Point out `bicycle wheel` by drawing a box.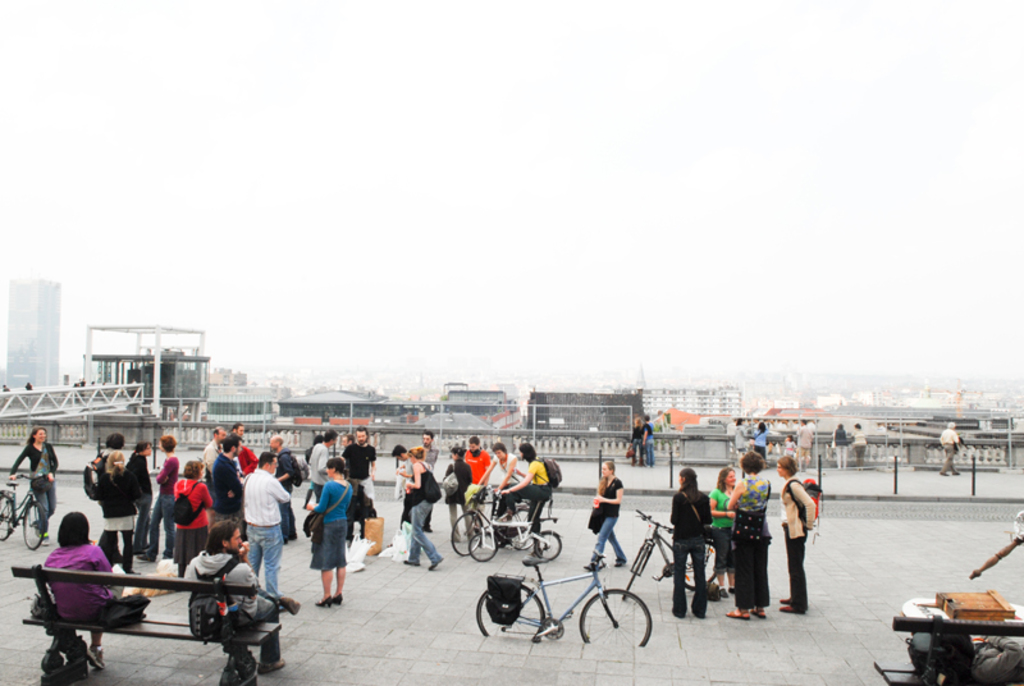
l=536, t=529, r=562, b=558.
